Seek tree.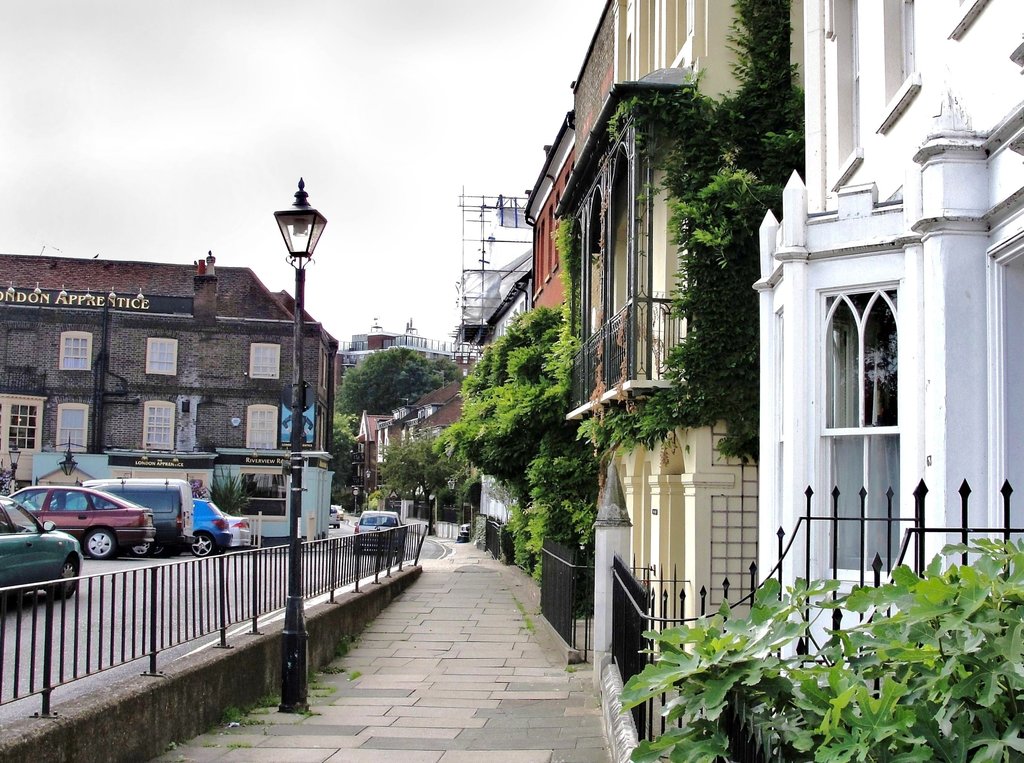
{"left": 595, "top": 555, "right": 1023, "bottom": 762}.
